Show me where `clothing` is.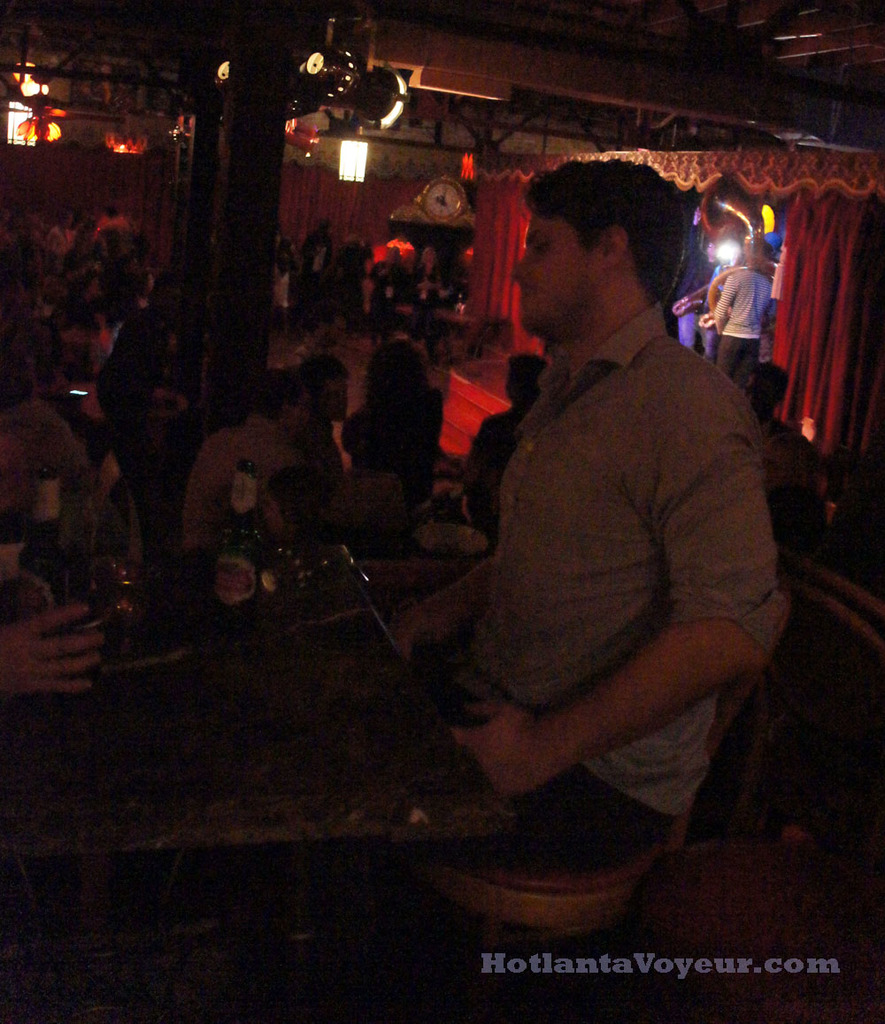
`clothing` is at x1=50, y1=229, x2=67, y2=256.
